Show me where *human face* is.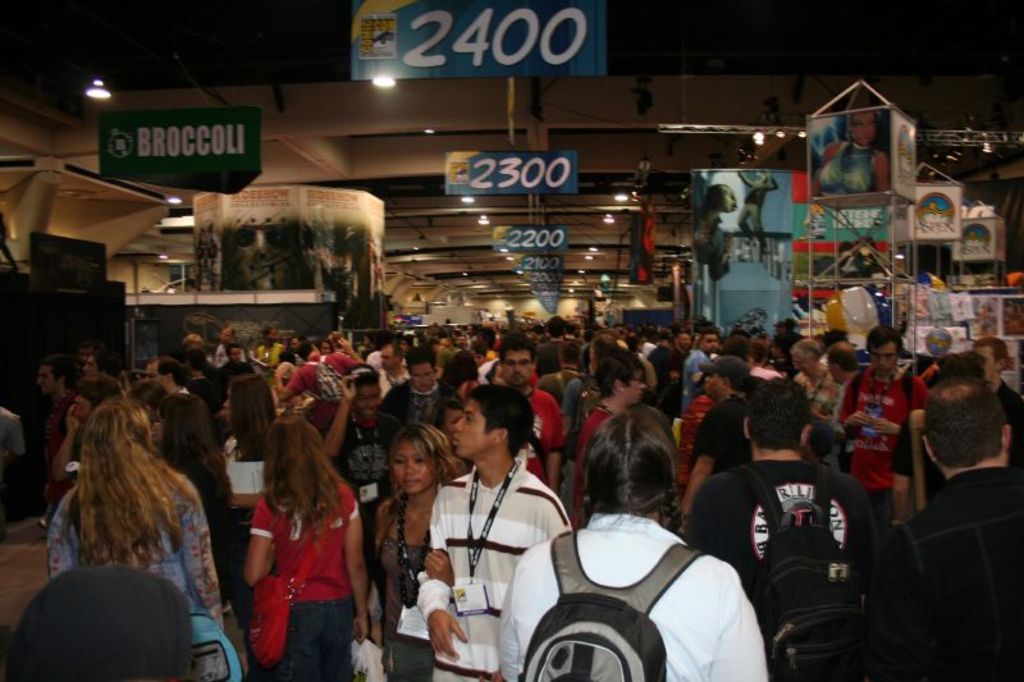
*human face* is at [x1=973, y1=349, x2=995, y2=384].
